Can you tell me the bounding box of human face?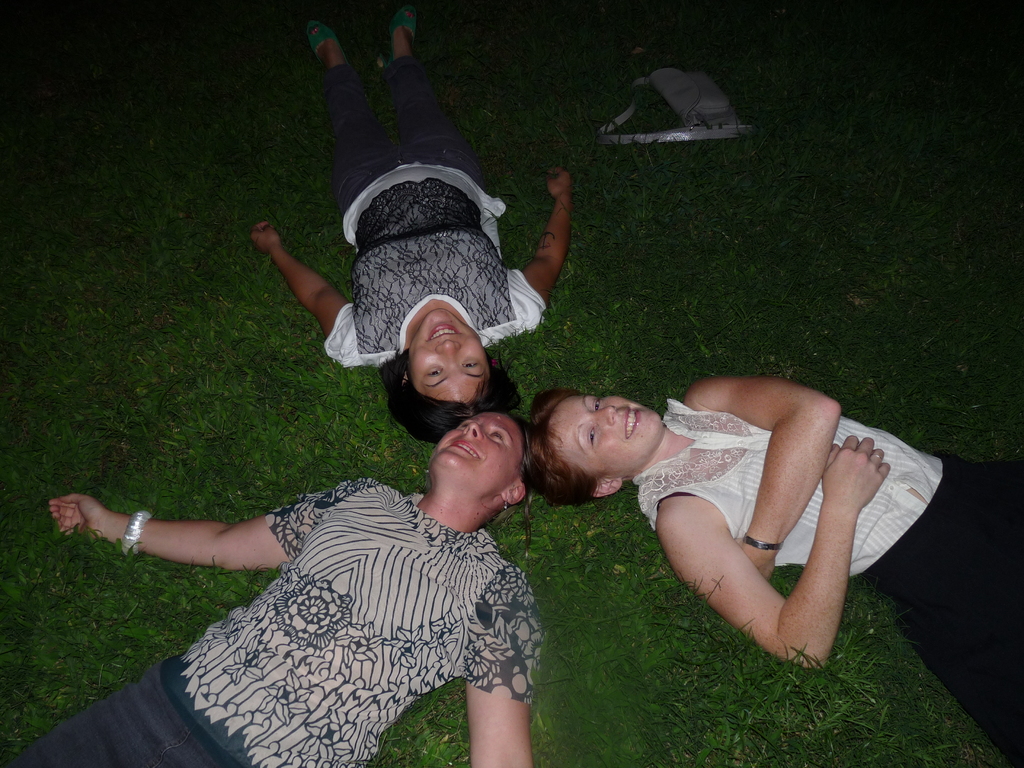
551, 396, 659, 477.
